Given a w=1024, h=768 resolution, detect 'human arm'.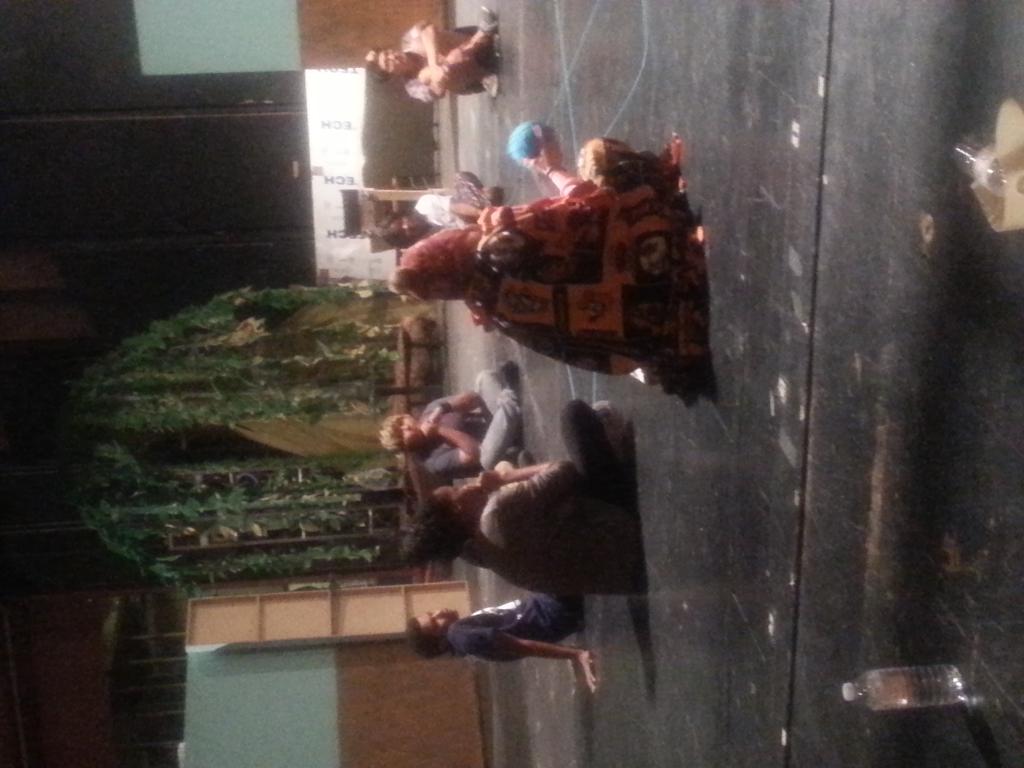
box=[414, 190, 483, 221].
